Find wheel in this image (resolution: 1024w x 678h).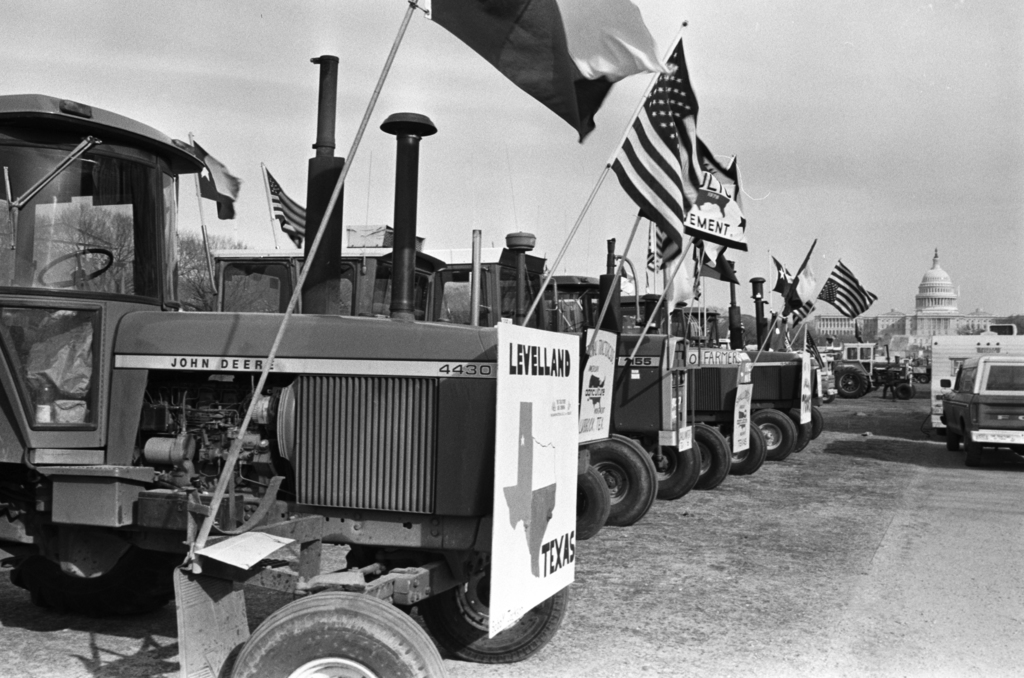
Rect(909, 384, 916, 396).
